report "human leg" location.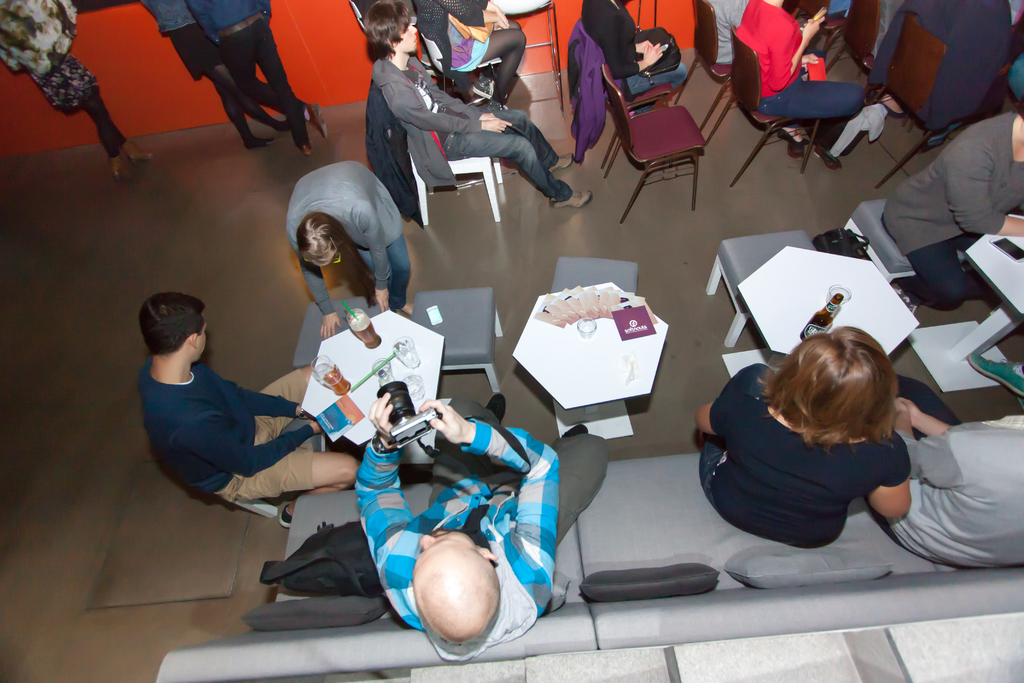
Report: box(82, 88, 136, 176).
